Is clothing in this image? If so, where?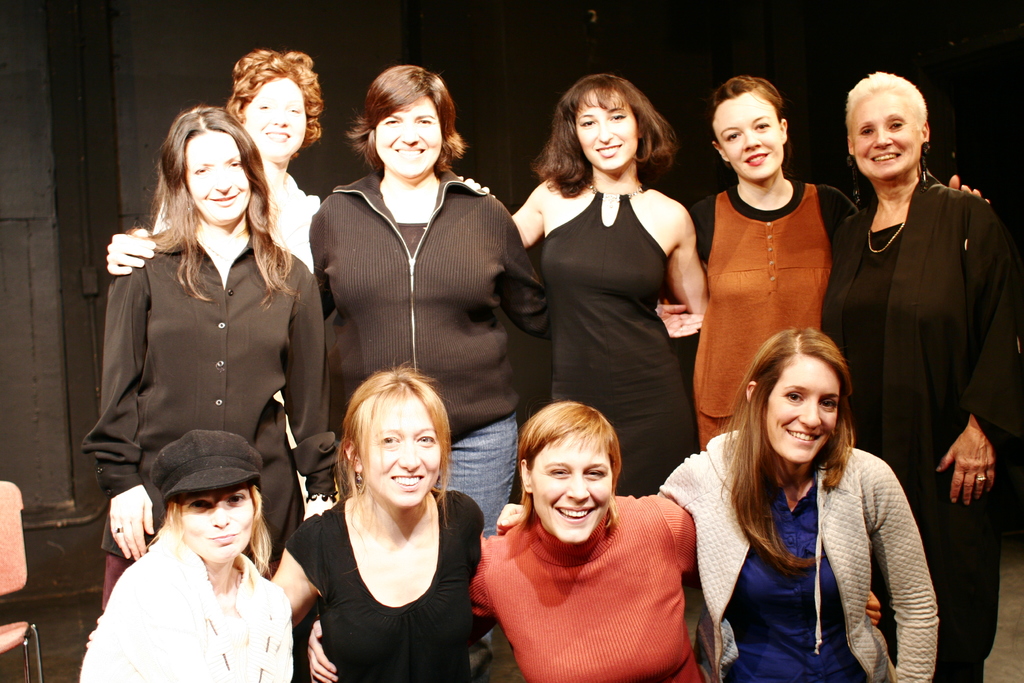
Yes, at crop(831, 179, 1020, 682).
